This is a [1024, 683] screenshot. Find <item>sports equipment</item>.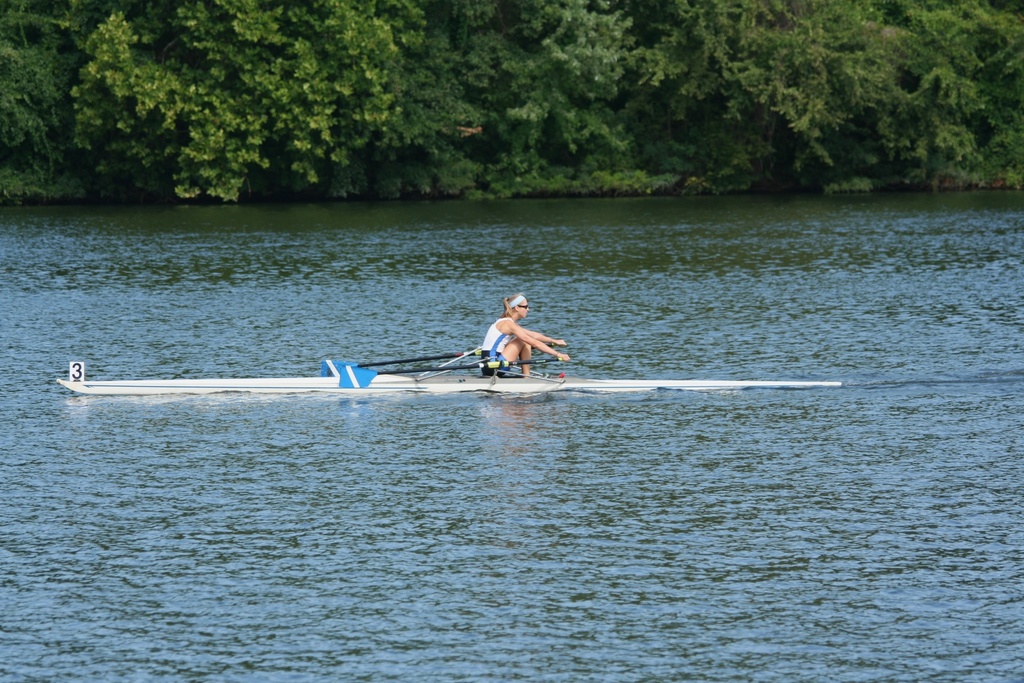
Bounding box: [x1=317, y1=342, x2=559, y2=378].
